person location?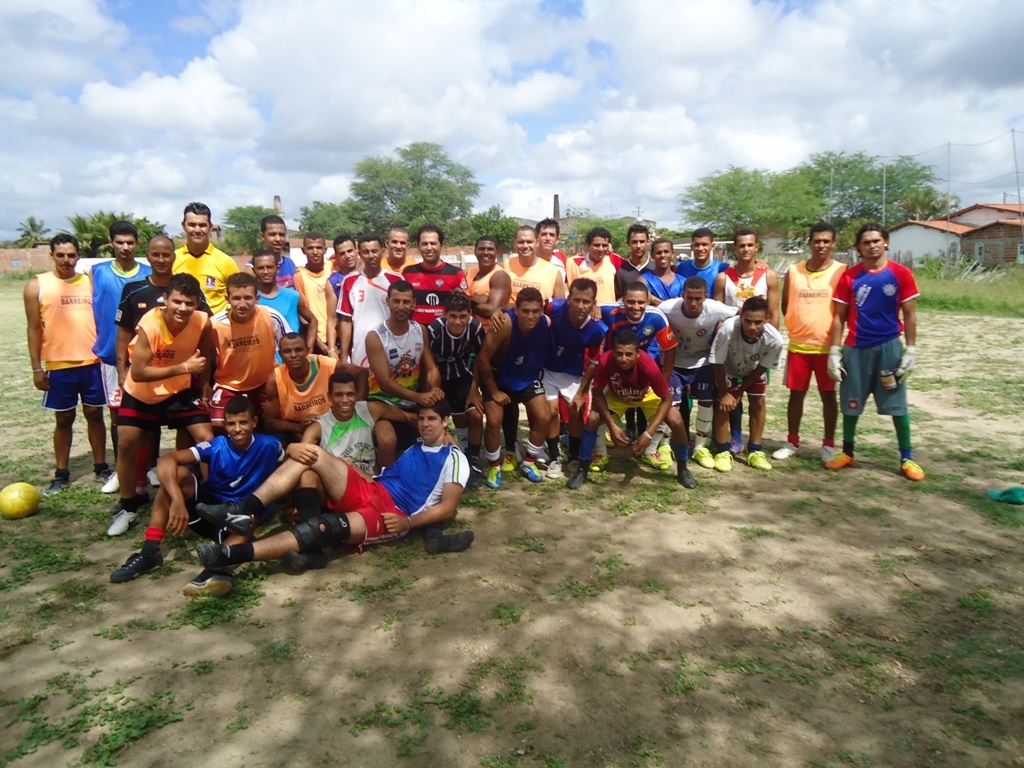
bbox(824, 219, 928, 479)
